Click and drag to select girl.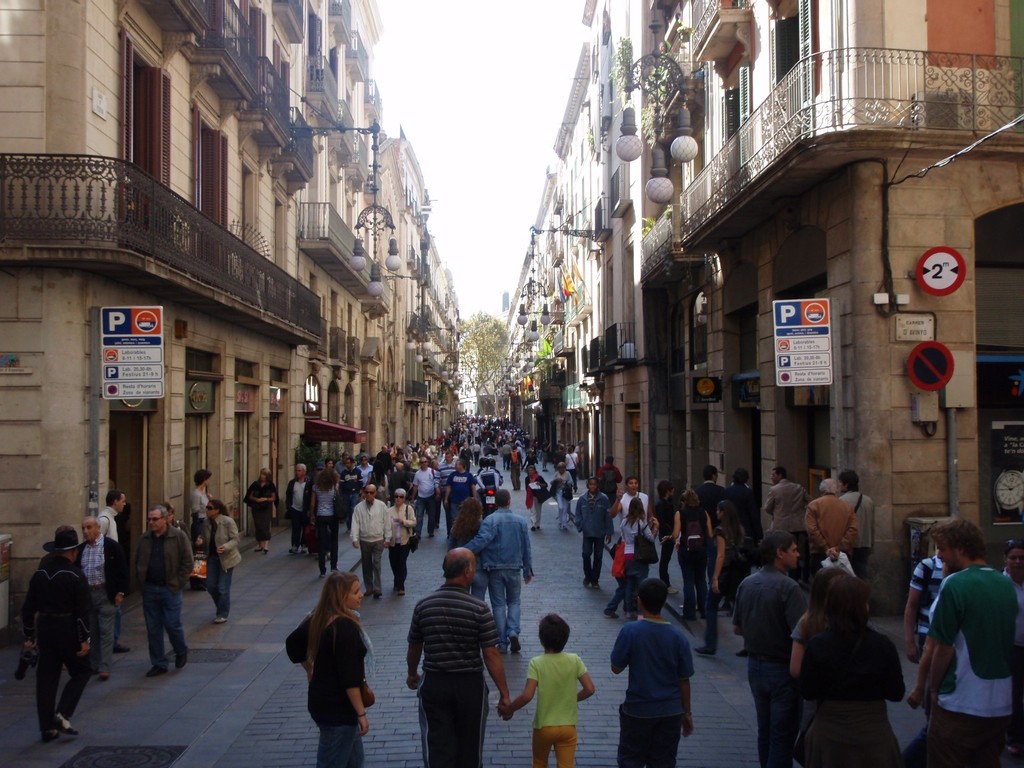
Selection: crop(285, 571, 377, 767).
